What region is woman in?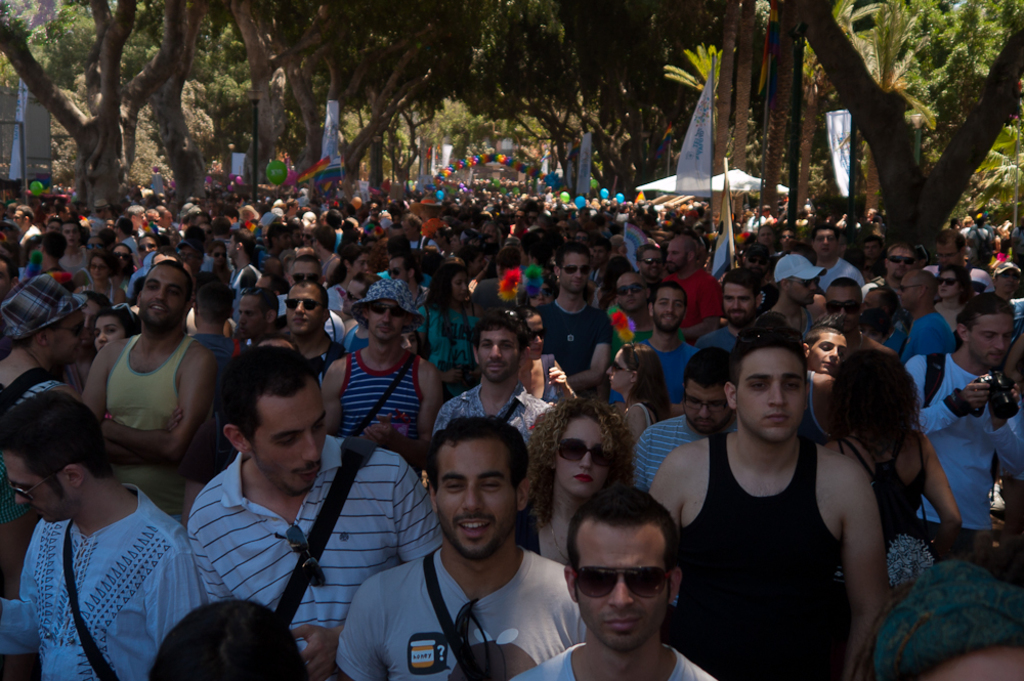
<box>595,338,675,440</box>.
